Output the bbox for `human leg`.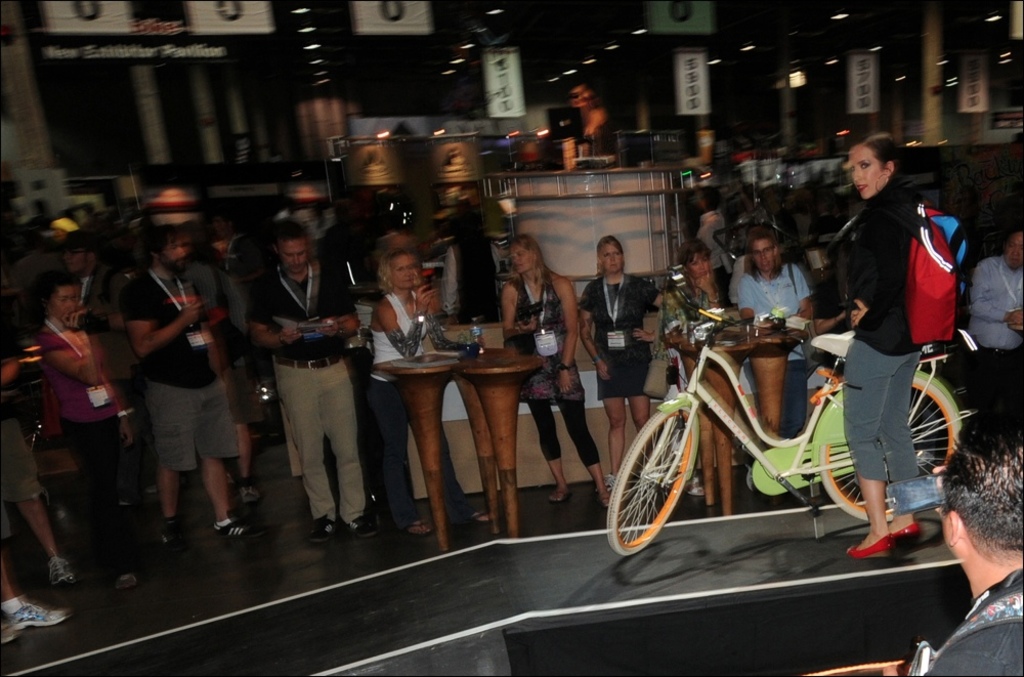
(left=628, top=395, right=653, bottom=433).
